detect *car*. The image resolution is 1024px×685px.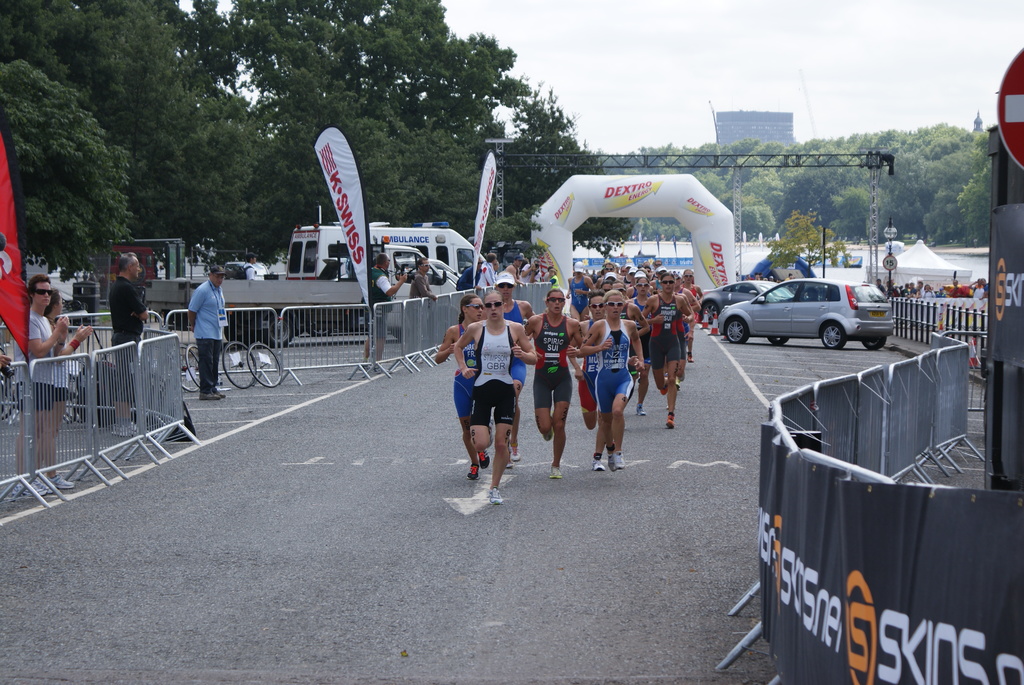
pyautogui.locateOnScreen(699, 278, 791, 318).
